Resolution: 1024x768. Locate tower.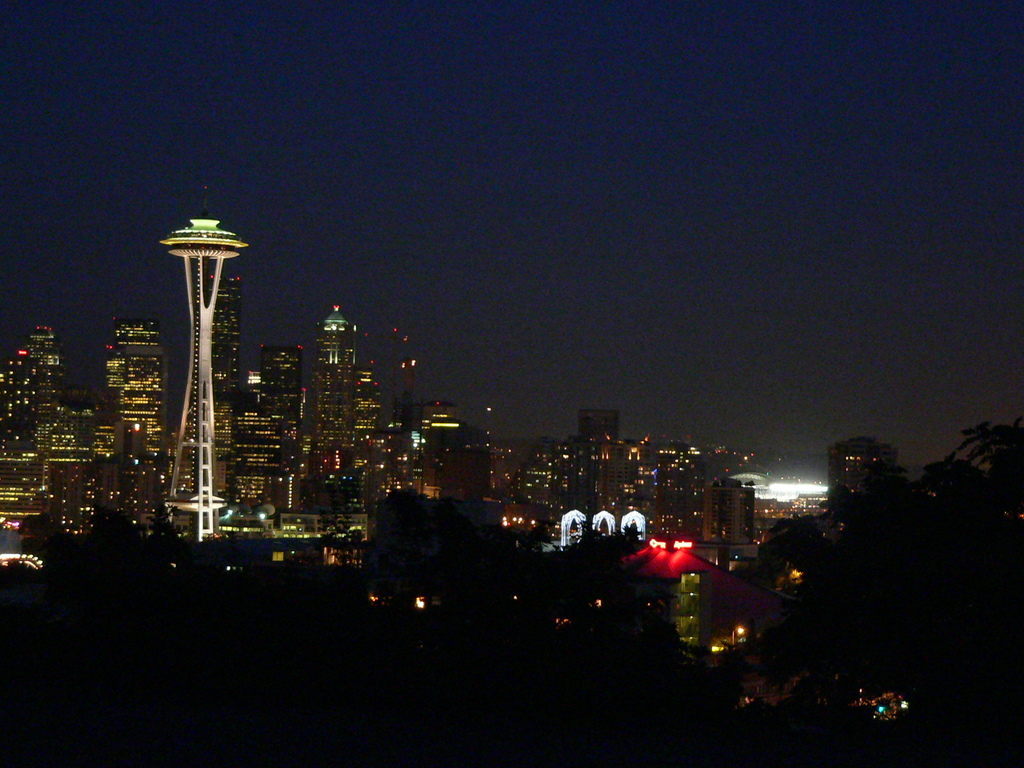
left=145, top=171, right=255, bottom=548.
